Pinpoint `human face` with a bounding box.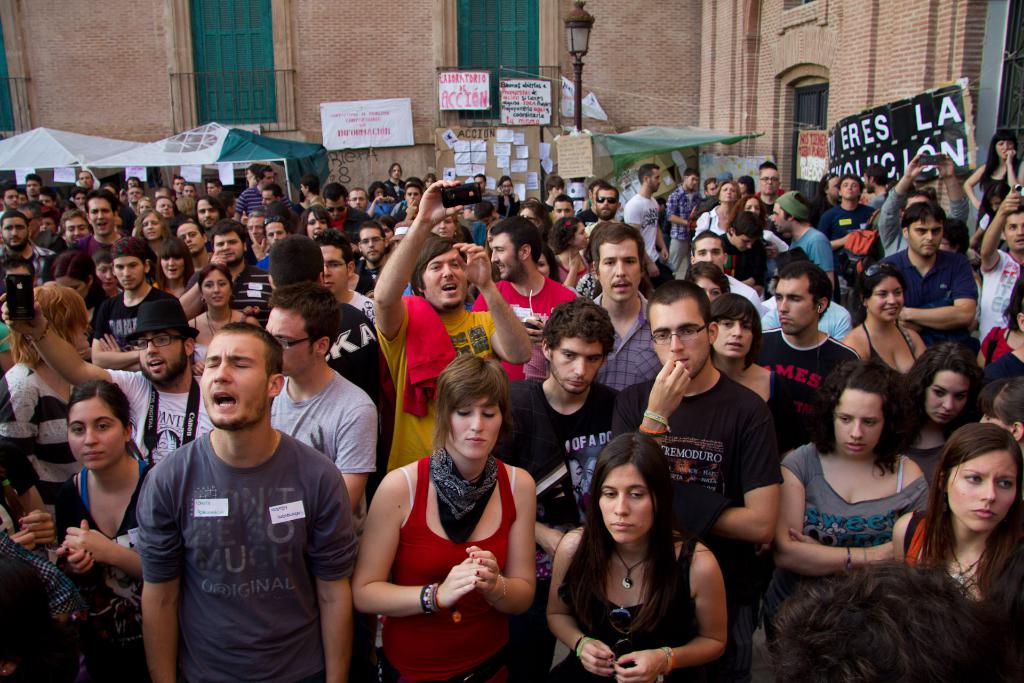
bbox=(598, 461, 657, 544).
